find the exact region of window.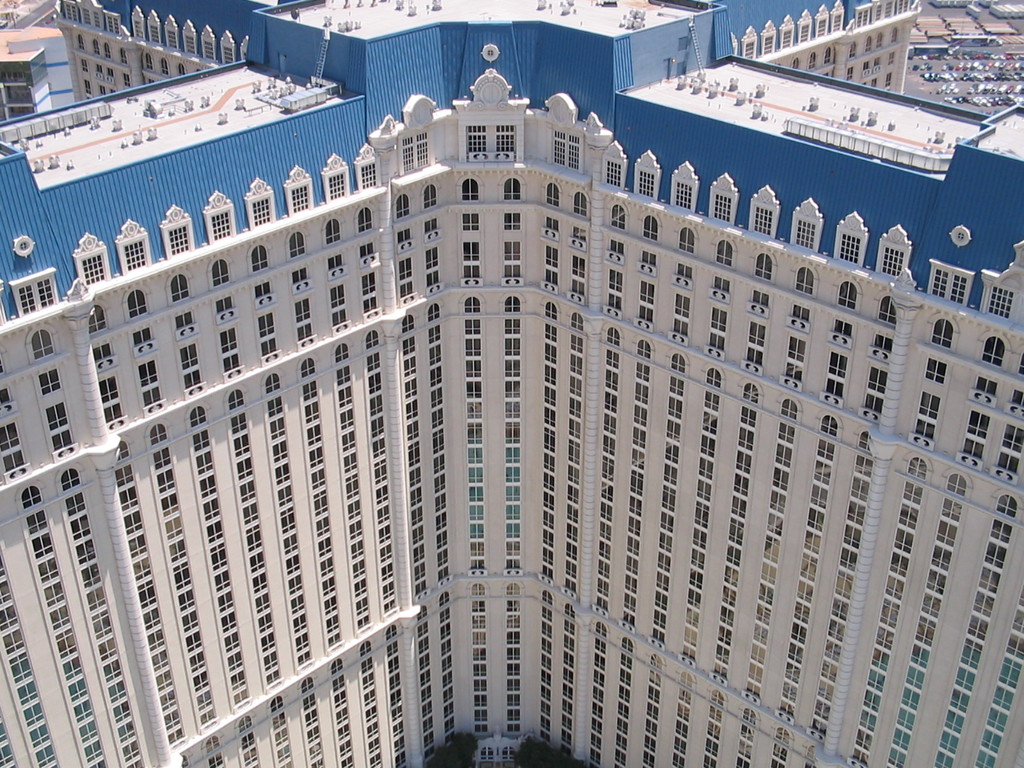
Exact region: left=618, top=749, right=629, bottom=765.
